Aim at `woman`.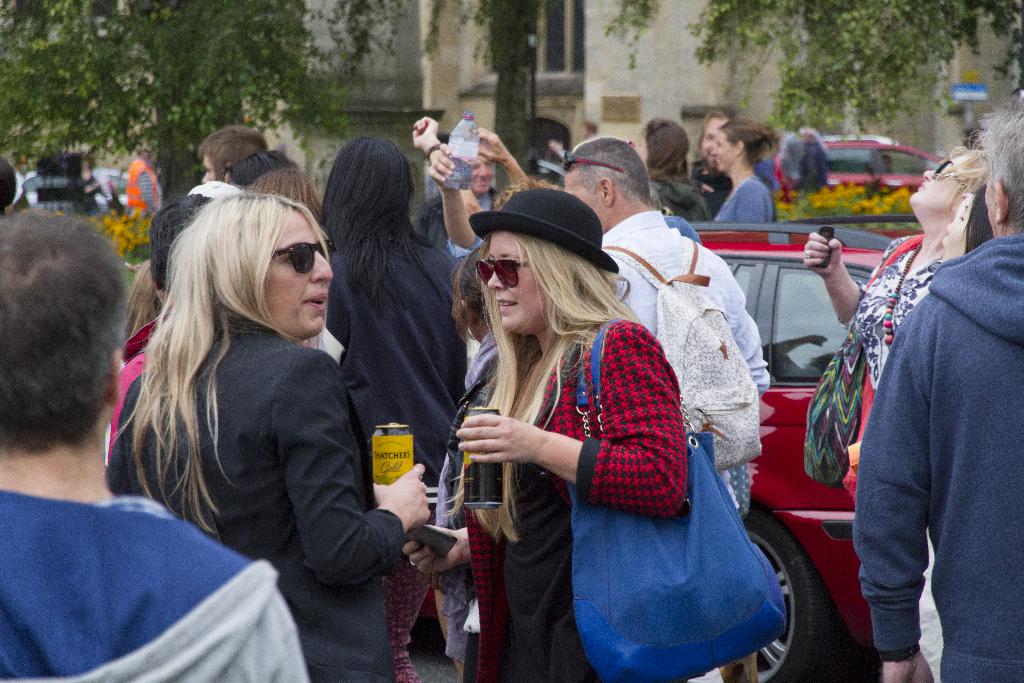
Aimed at (x1=800, y1=144, x2=989, y2=488).
